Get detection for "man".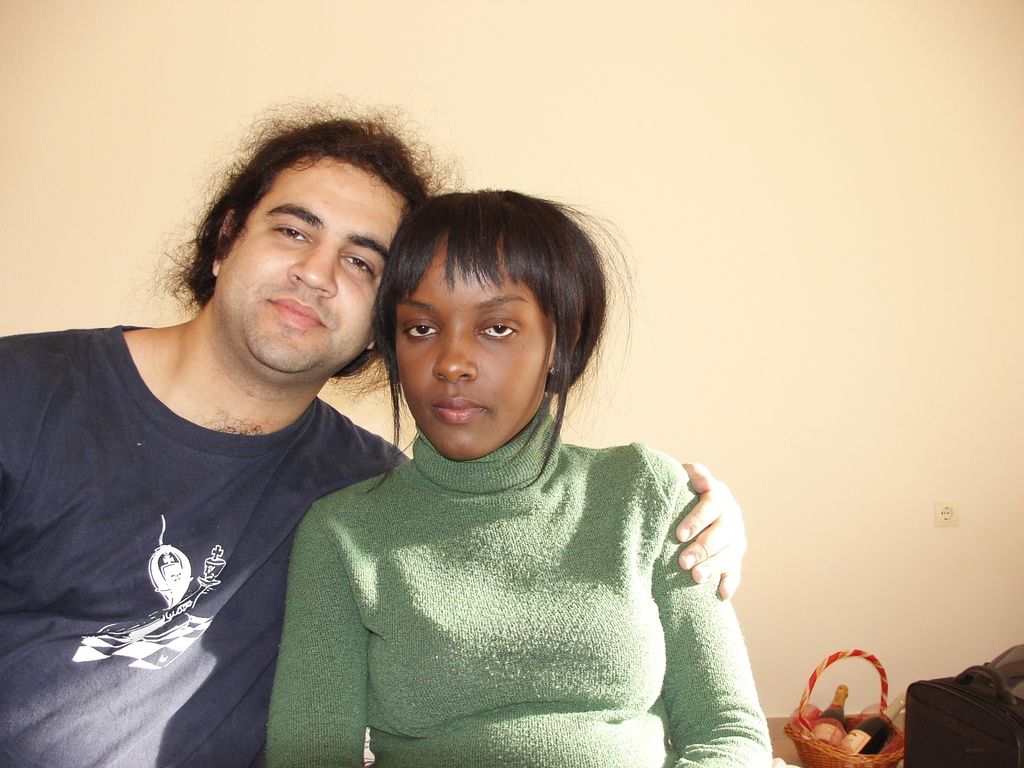
Detection: rect(0, 103, 749, 767).
